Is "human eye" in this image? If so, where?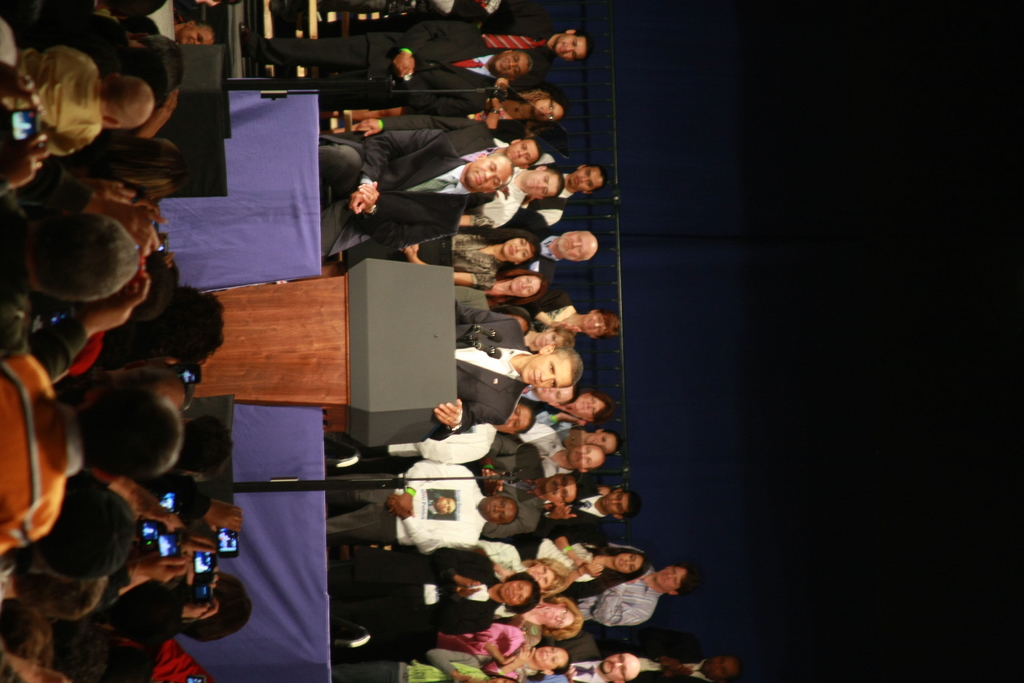
Yes, at rect(500, 502, 504, 507).
